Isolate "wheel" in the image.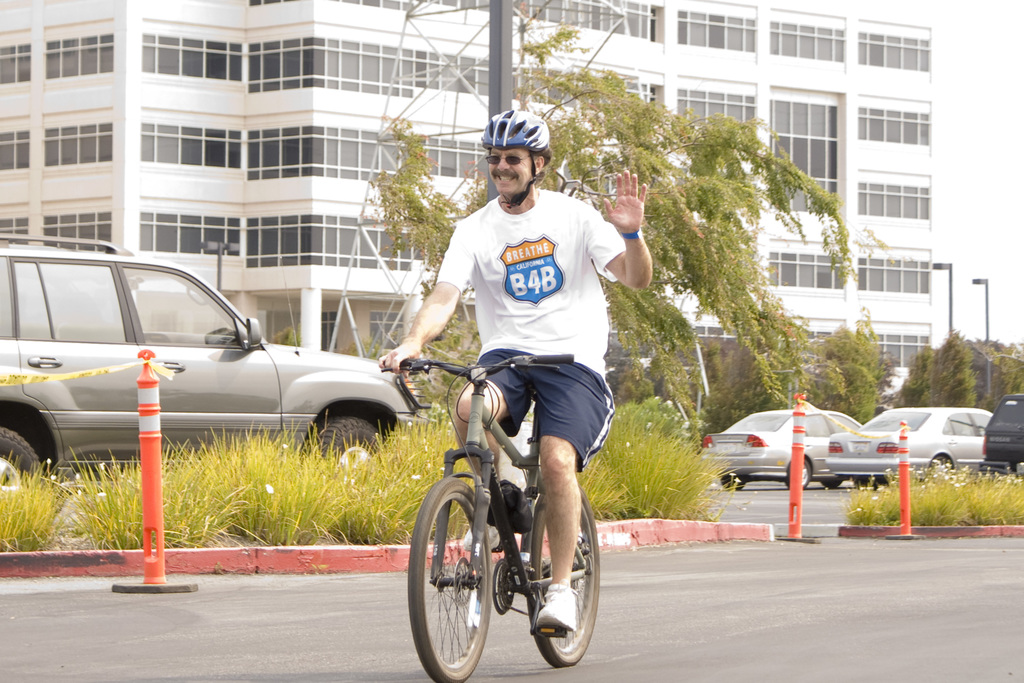
Isolated region: [1,425,45,493].
